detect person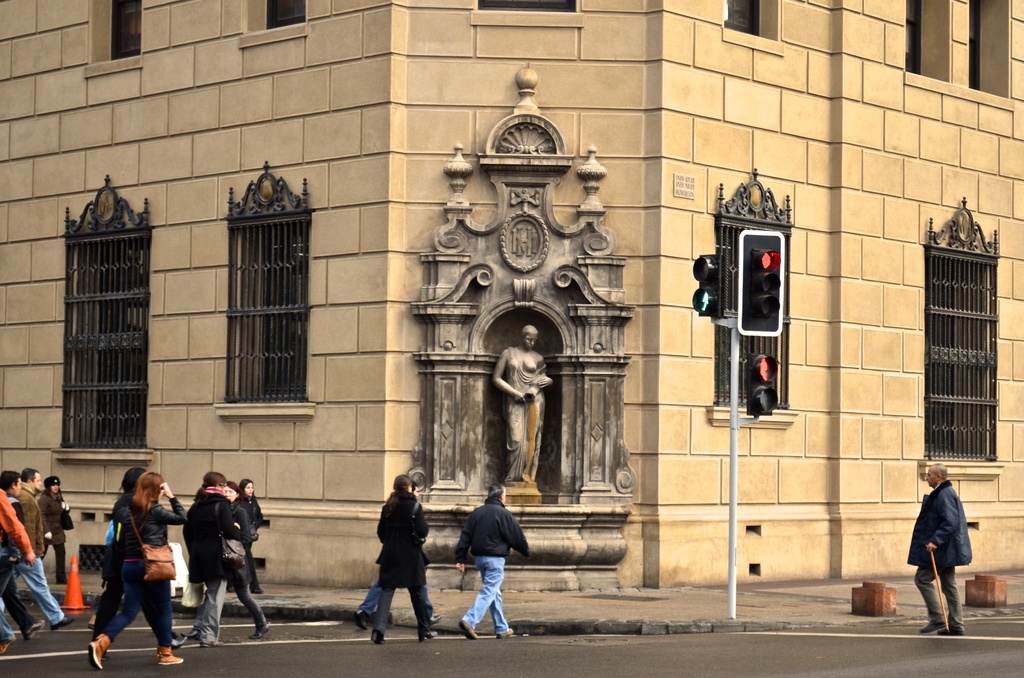
left=0, top=466, right=69, bottom=643
